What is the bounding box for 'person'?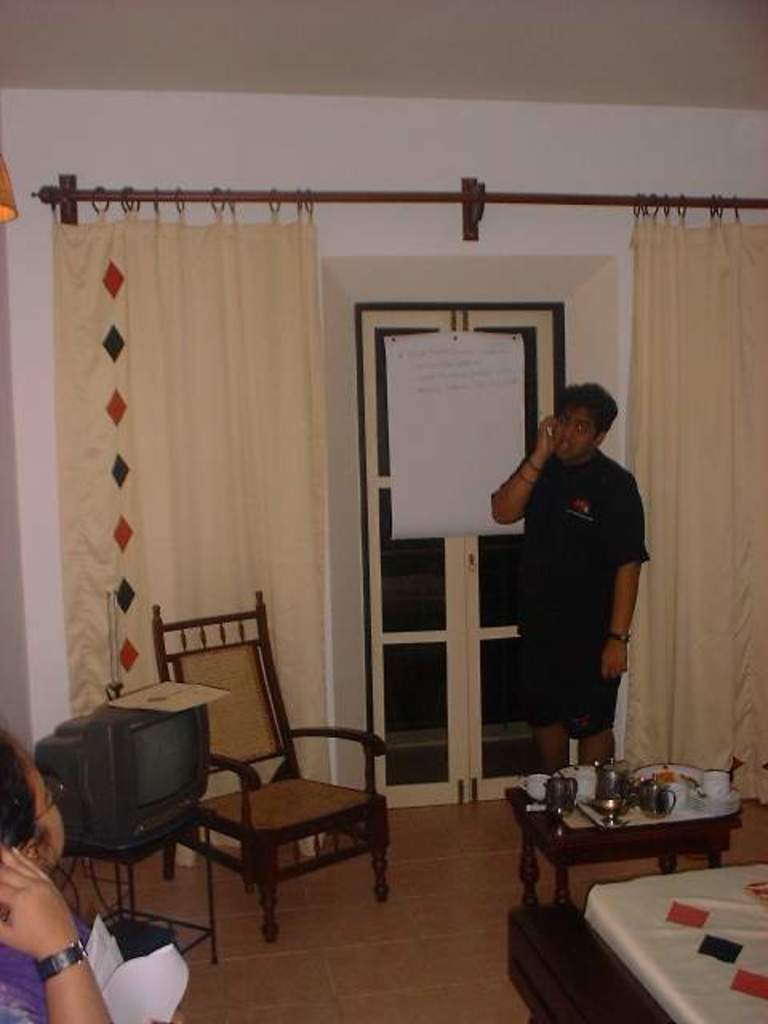
region(0, 725, 130, 1022).
